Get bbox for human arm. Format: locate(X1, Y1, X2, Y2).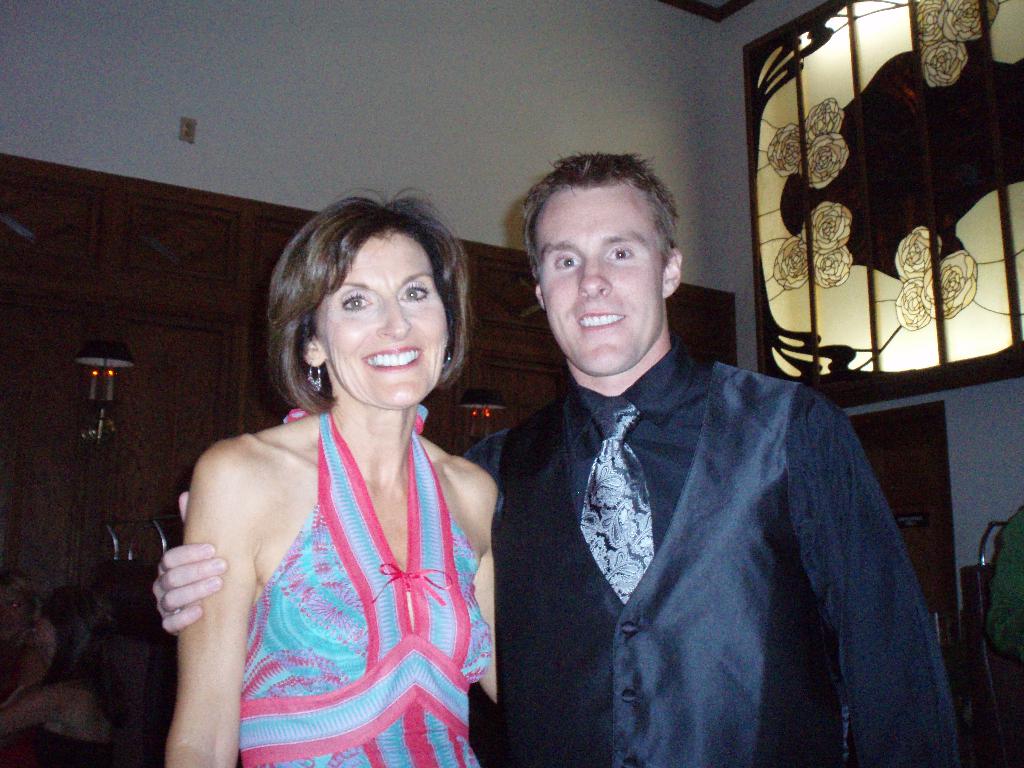
locate(145, 490, 239, 648).
